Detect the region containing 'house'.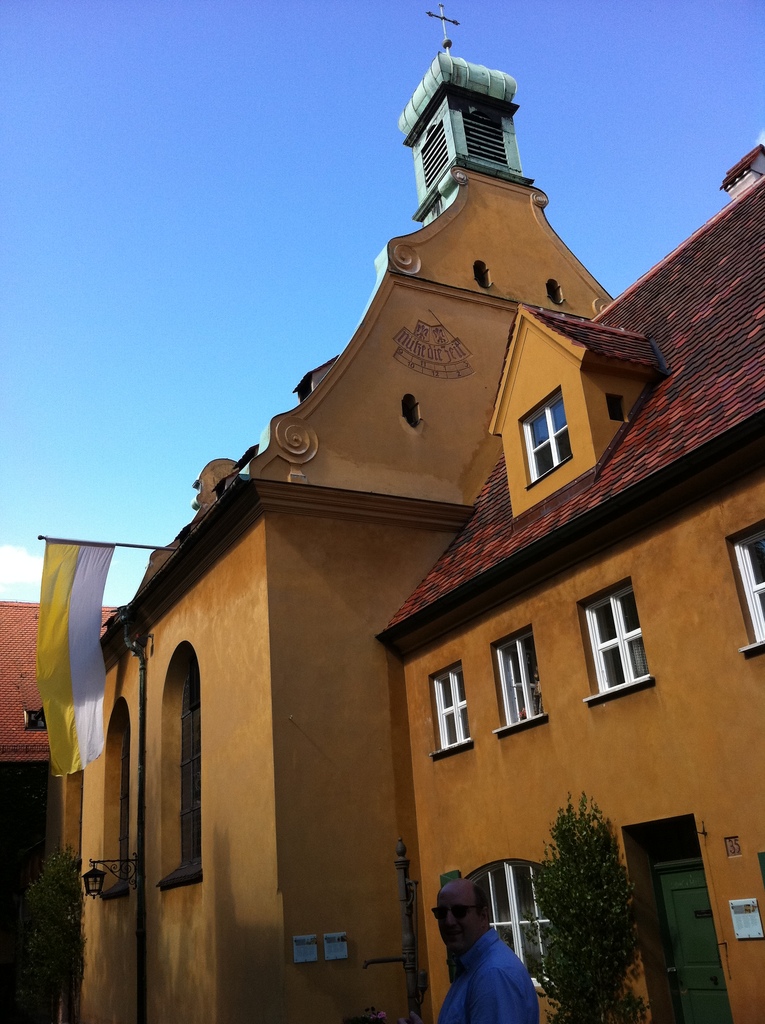
5,601,128,1023.
